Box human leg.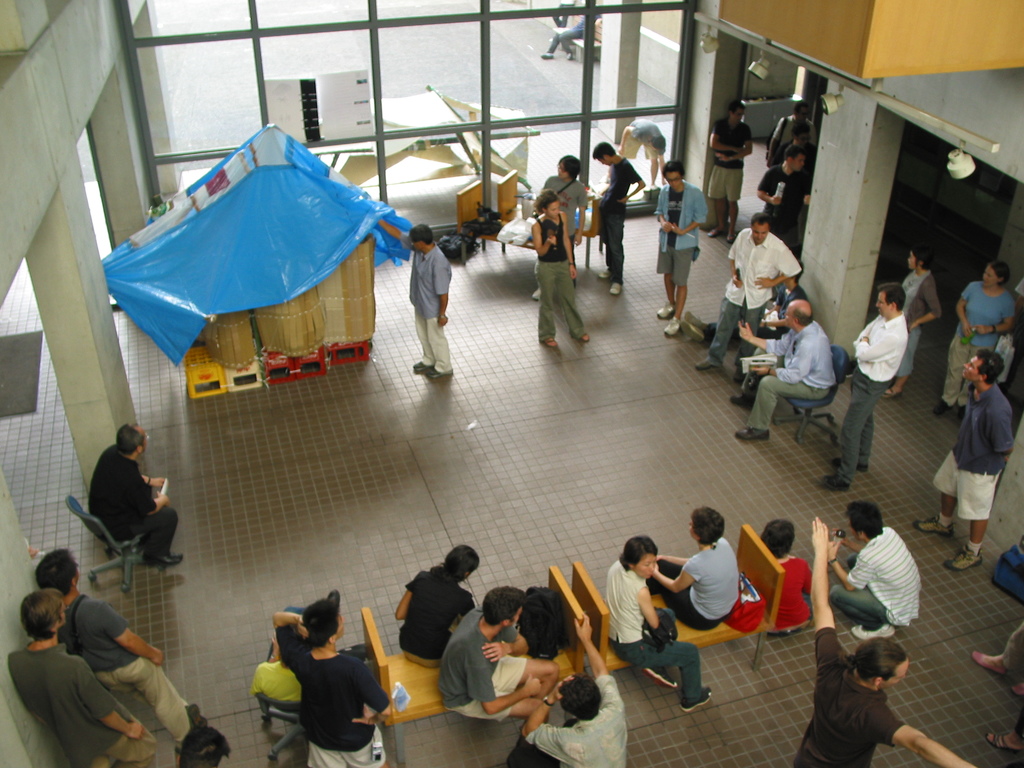
box=[731, 367, 767, 396].
